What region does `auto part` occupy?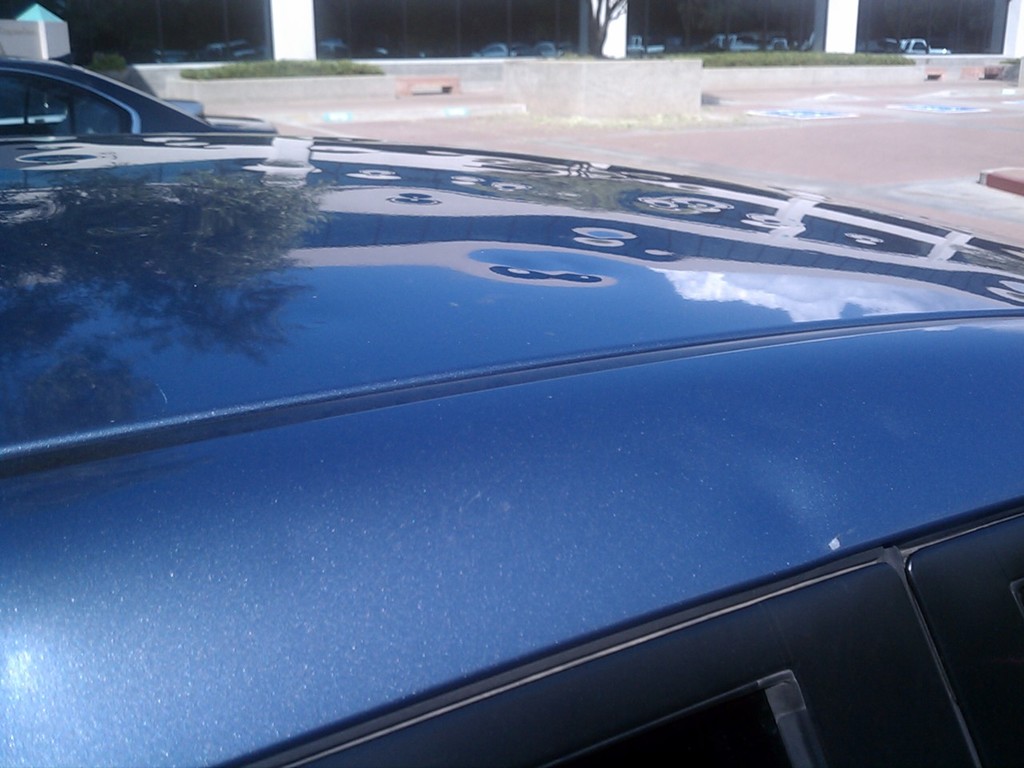
[0,146,1023,767].
